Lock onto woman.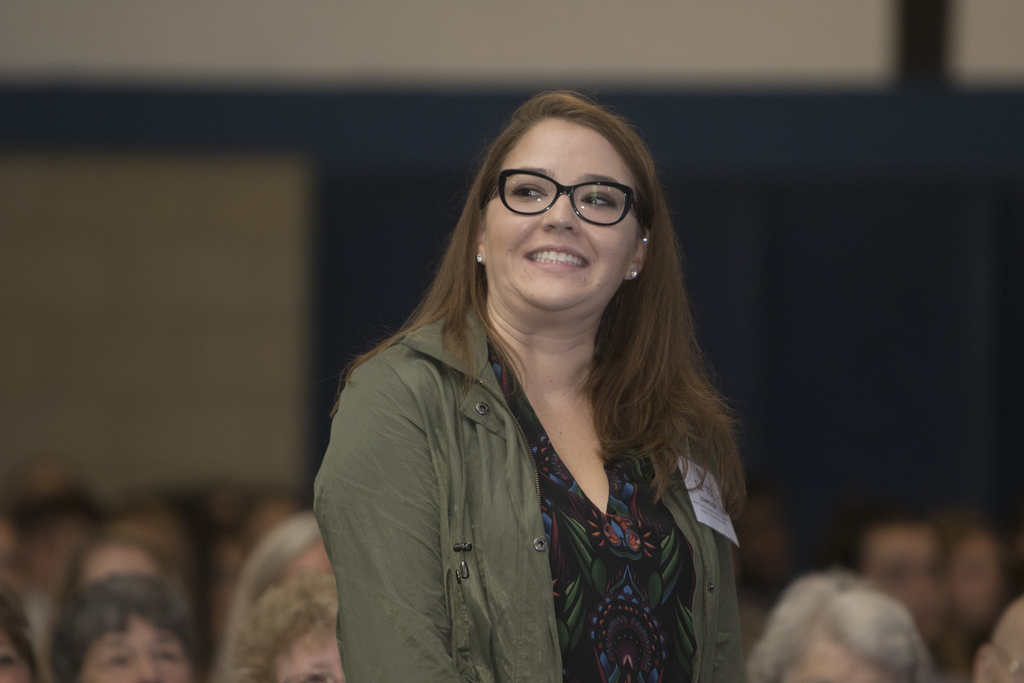
Locked: 289, 53, 777, 682.
